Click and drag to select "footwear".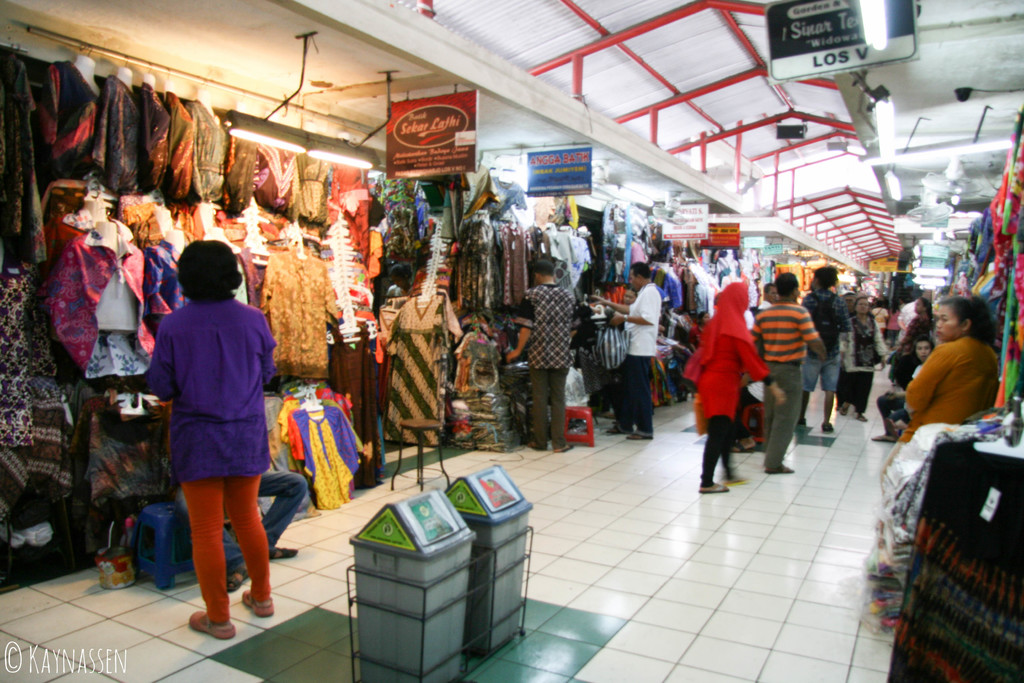
Selection: select_region(630, 429, 650, 440).
